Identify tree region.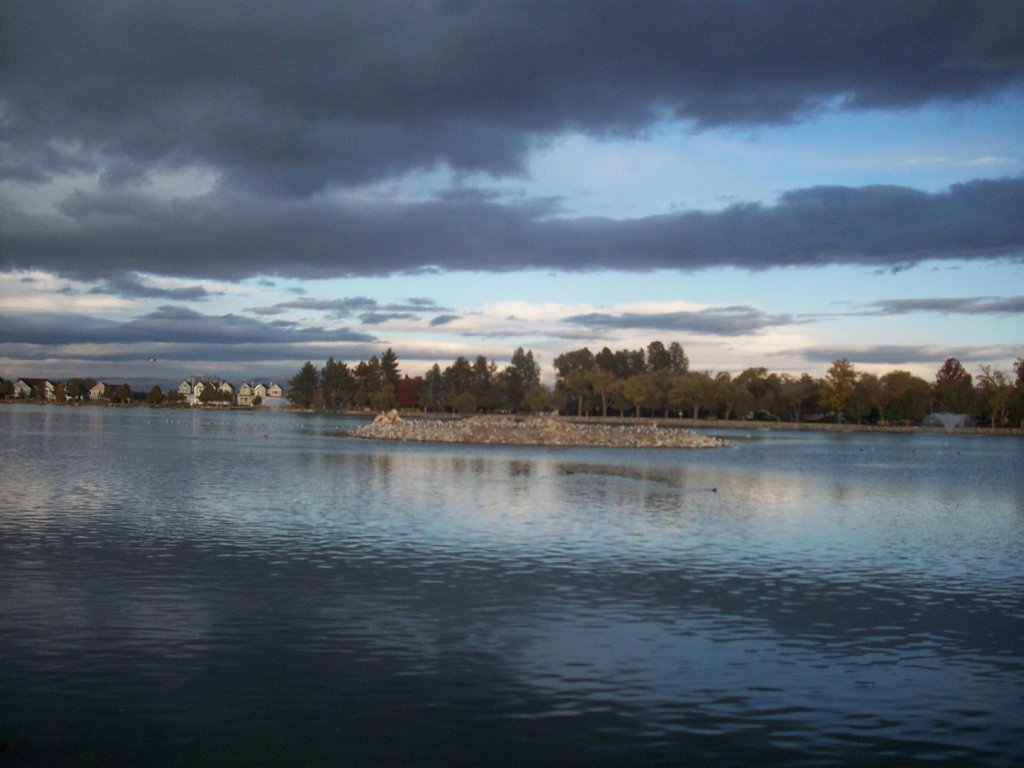
Region: 417/368/460/425.
